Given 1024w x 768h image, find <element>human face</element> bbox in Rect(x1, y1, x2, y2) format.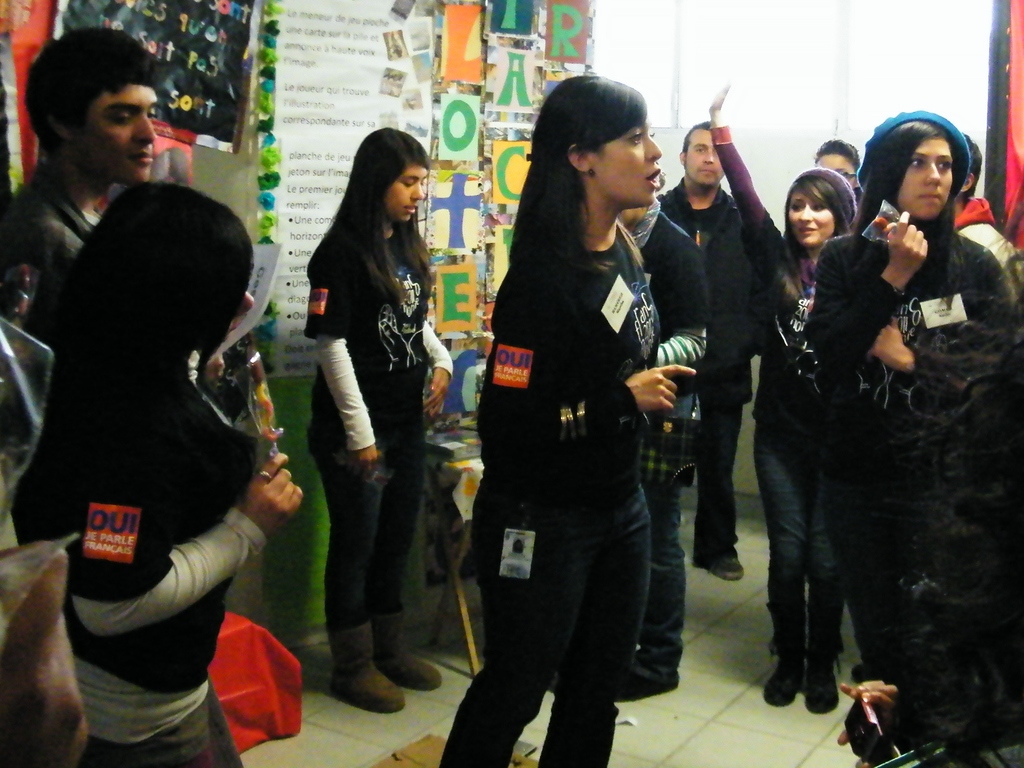
Rect(387, 166, 428, 220).
